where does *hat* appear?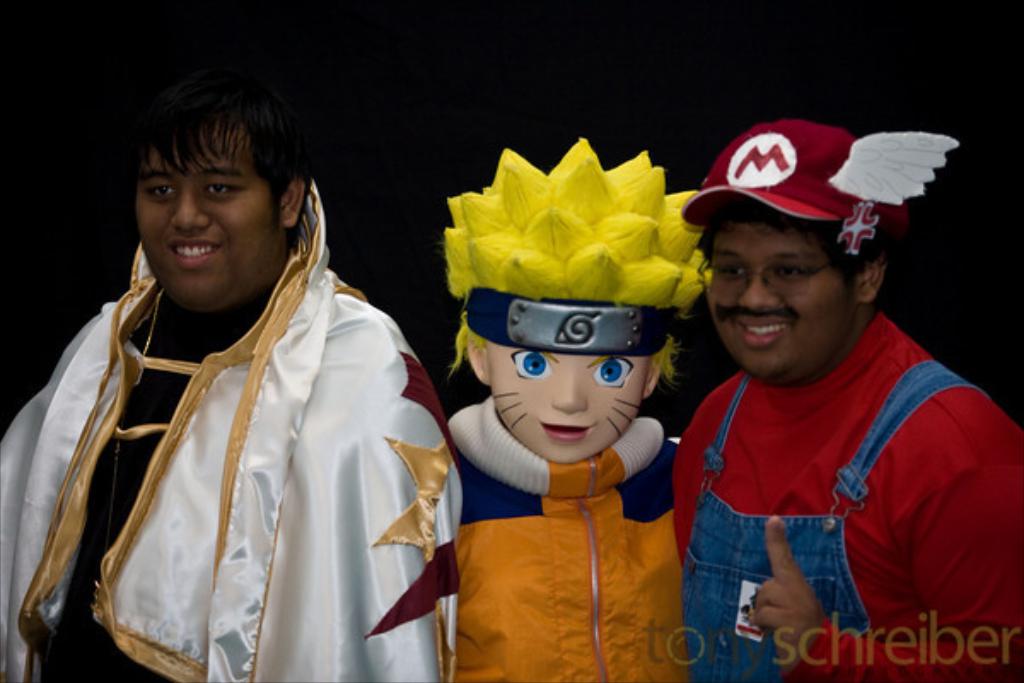
Appears at 679,118,908,248.
